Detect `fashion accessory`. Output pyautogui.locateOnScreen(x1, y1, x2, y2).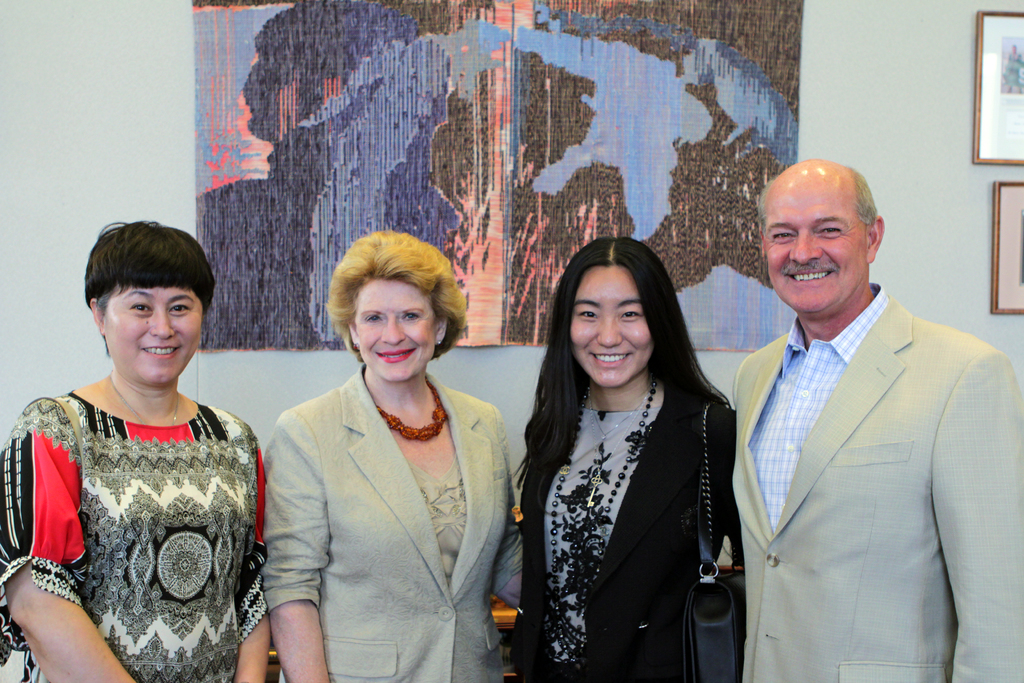
pyautogui.locateOnScreen(545, 381, 655, 675).
